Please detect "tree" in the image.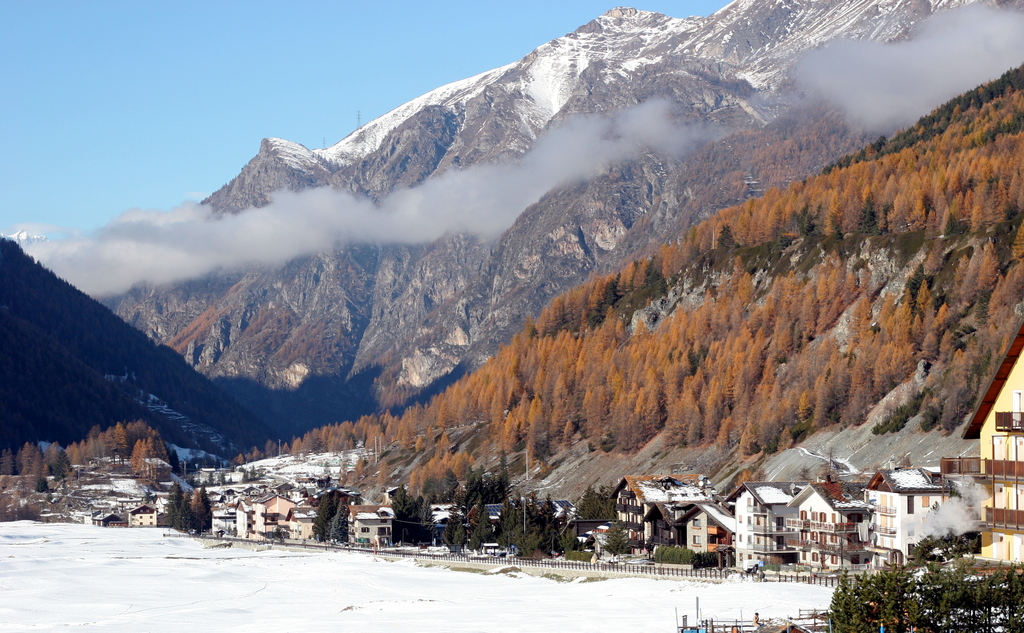
{"x1": 48, "y1": 444, "x2": 63, "y2": 469}.
